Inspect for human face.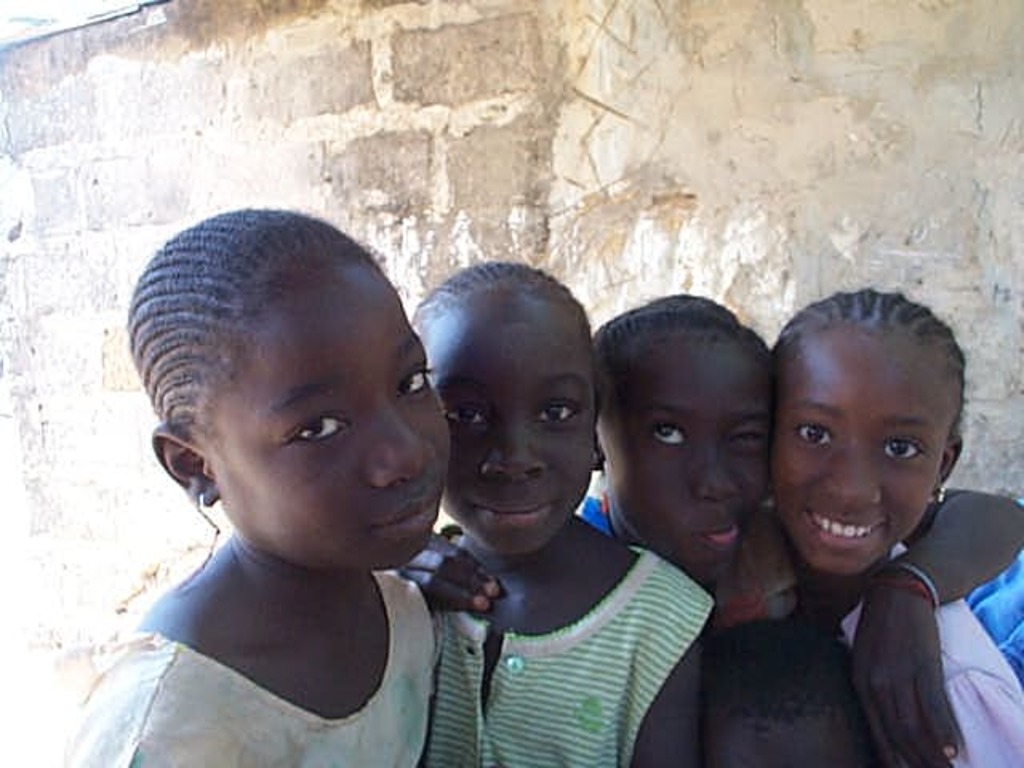
Inspection: (597,338,770,576).
